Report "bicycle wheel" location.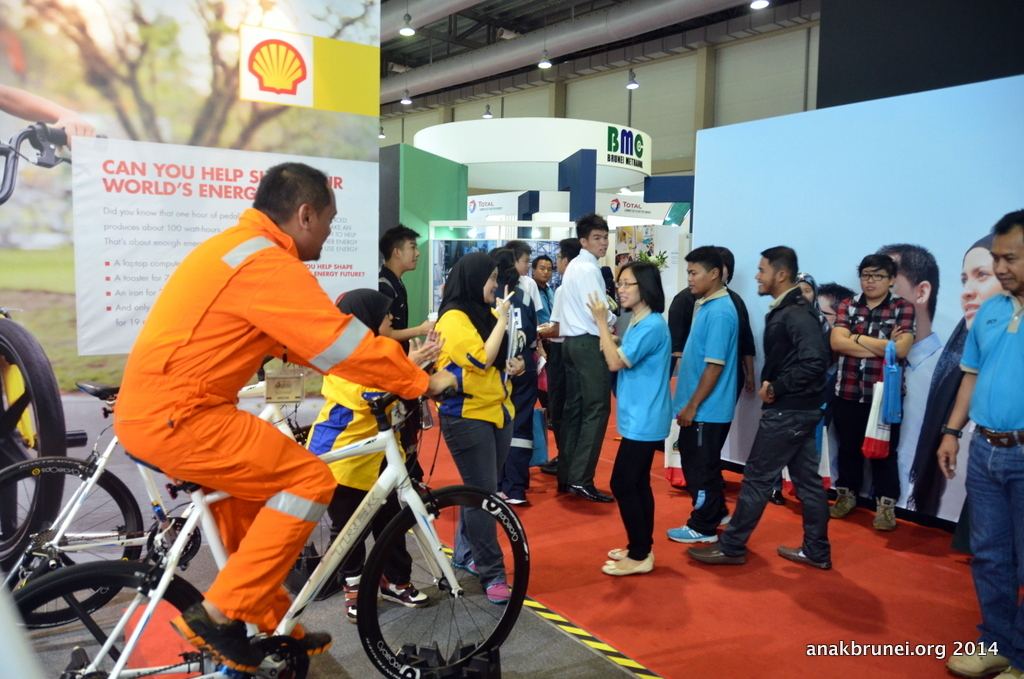
Report: (16,558,218,678).
